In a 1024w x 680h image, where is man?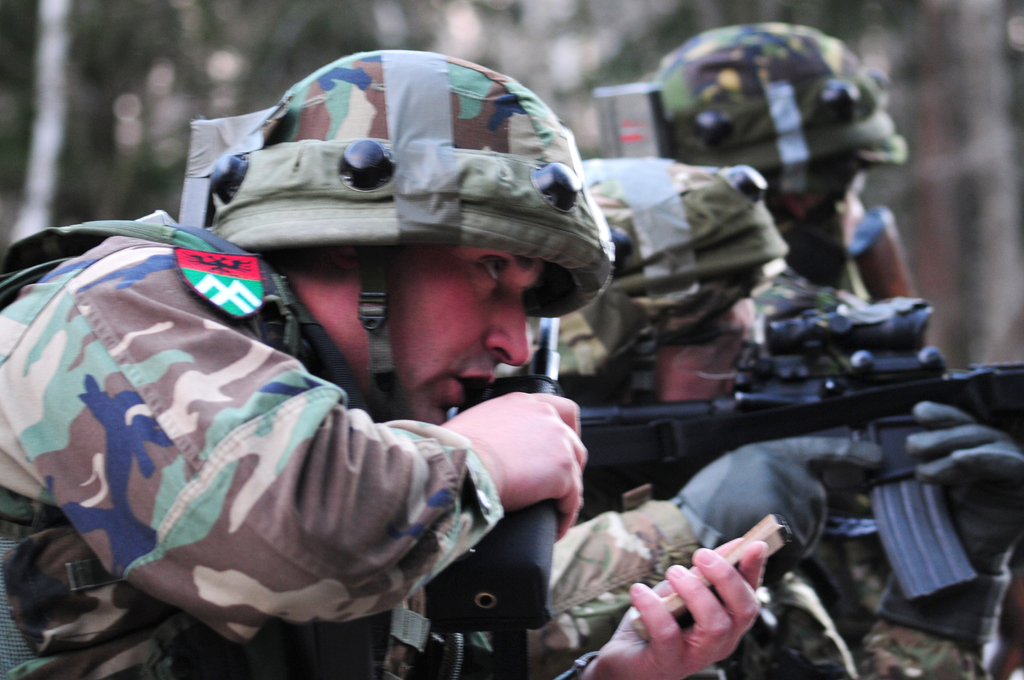
0,51,766,679.
